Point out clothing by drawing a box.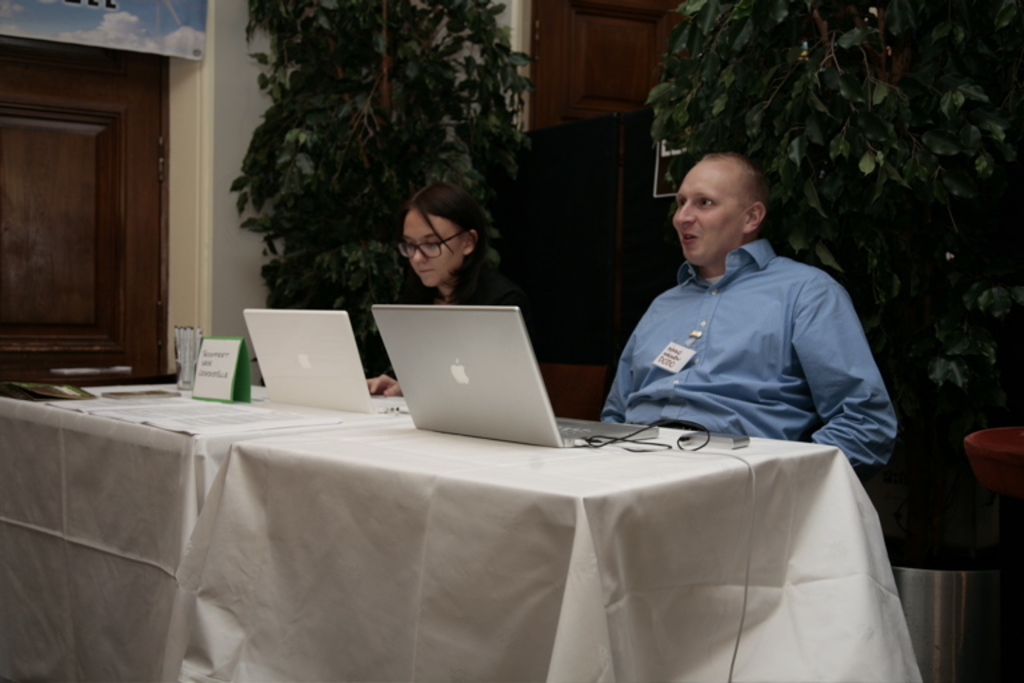
box=[364, 277, 516, 388].
